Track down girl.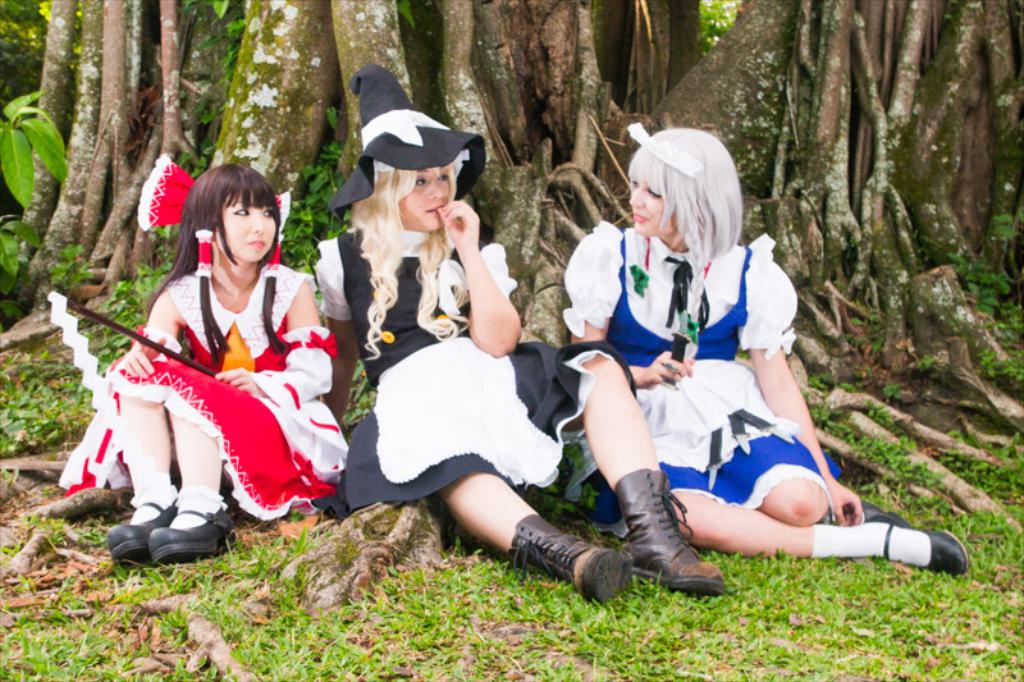
Tracked to rect(564, 118, 968, 575).
